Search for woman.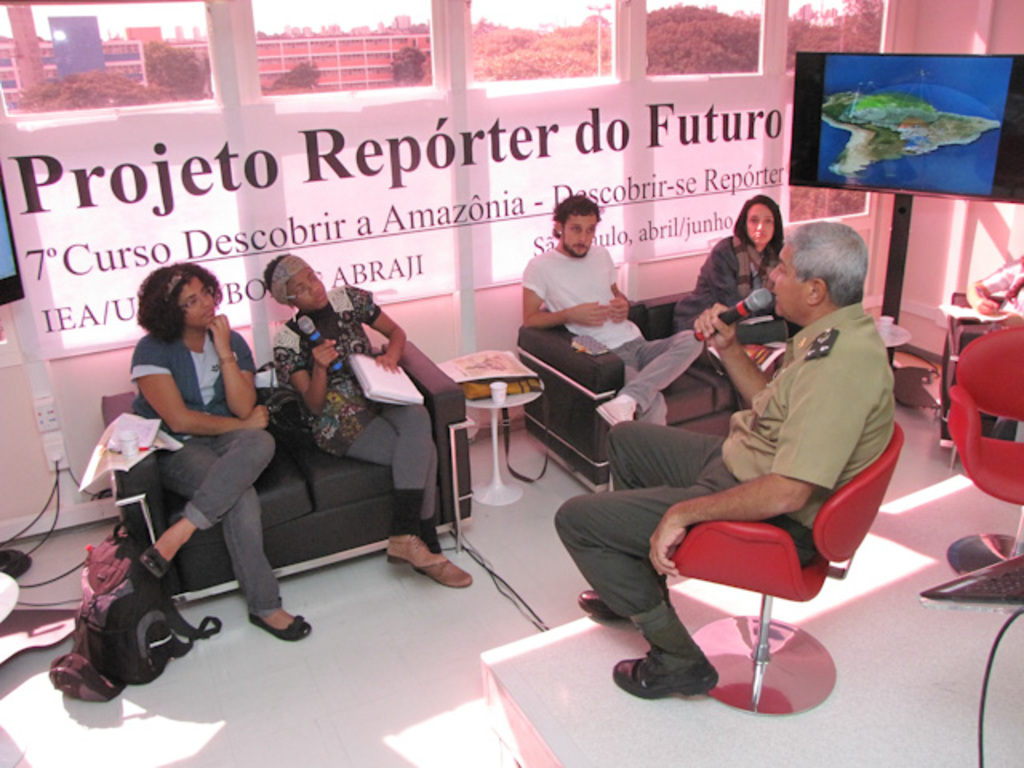
Found at bbox(259, 253, 480, 597).
